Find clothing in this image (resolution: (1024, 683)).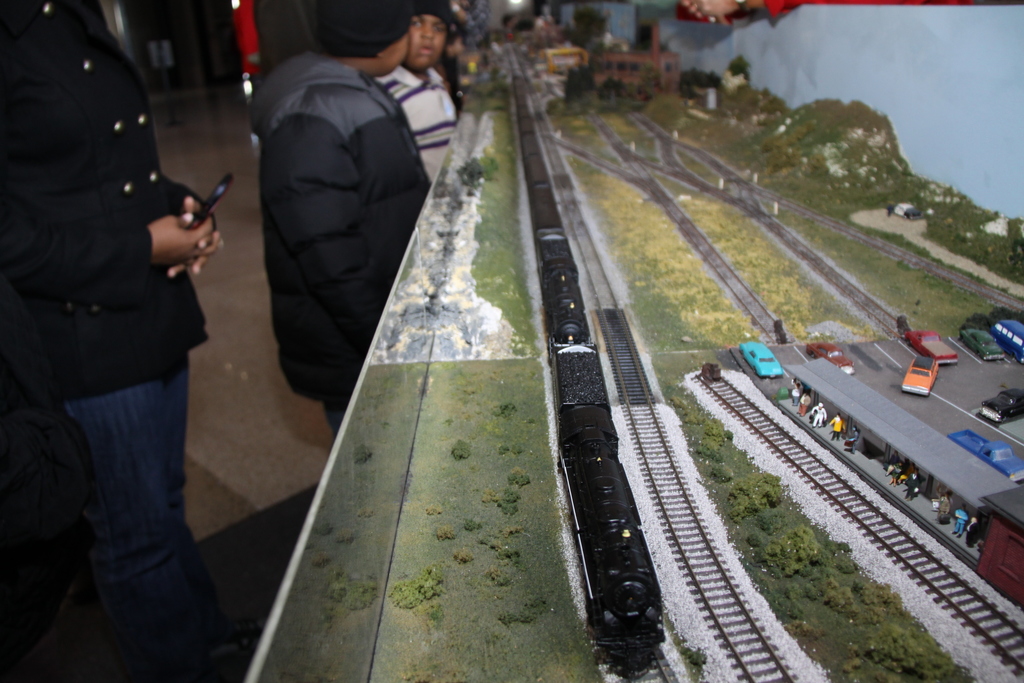
bbox(378, 63, 454, 186).
